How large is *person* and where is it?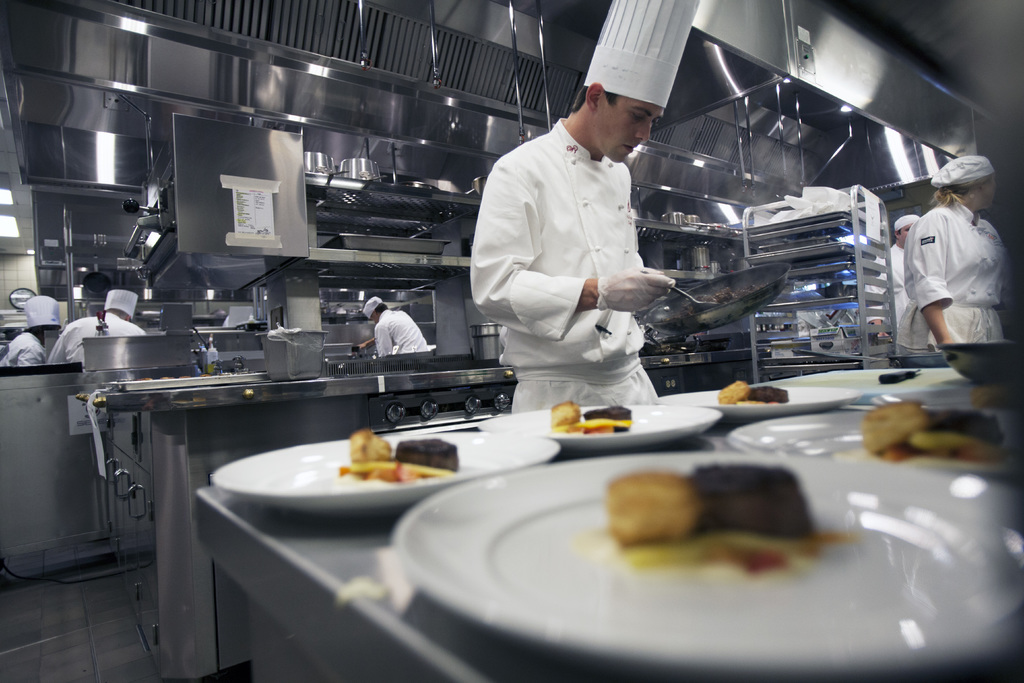
Bounding box: [x1=467, y1=0, x2=699, y2=413].
